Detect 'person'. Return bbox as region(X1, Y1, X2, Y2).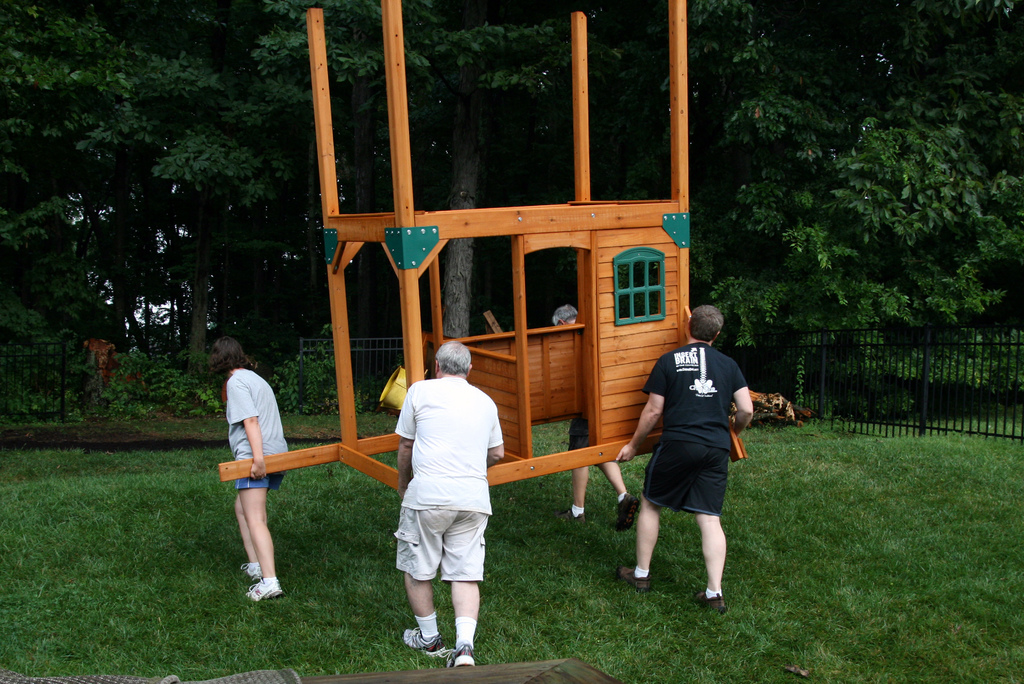
region(392, 339, 504, 669).
